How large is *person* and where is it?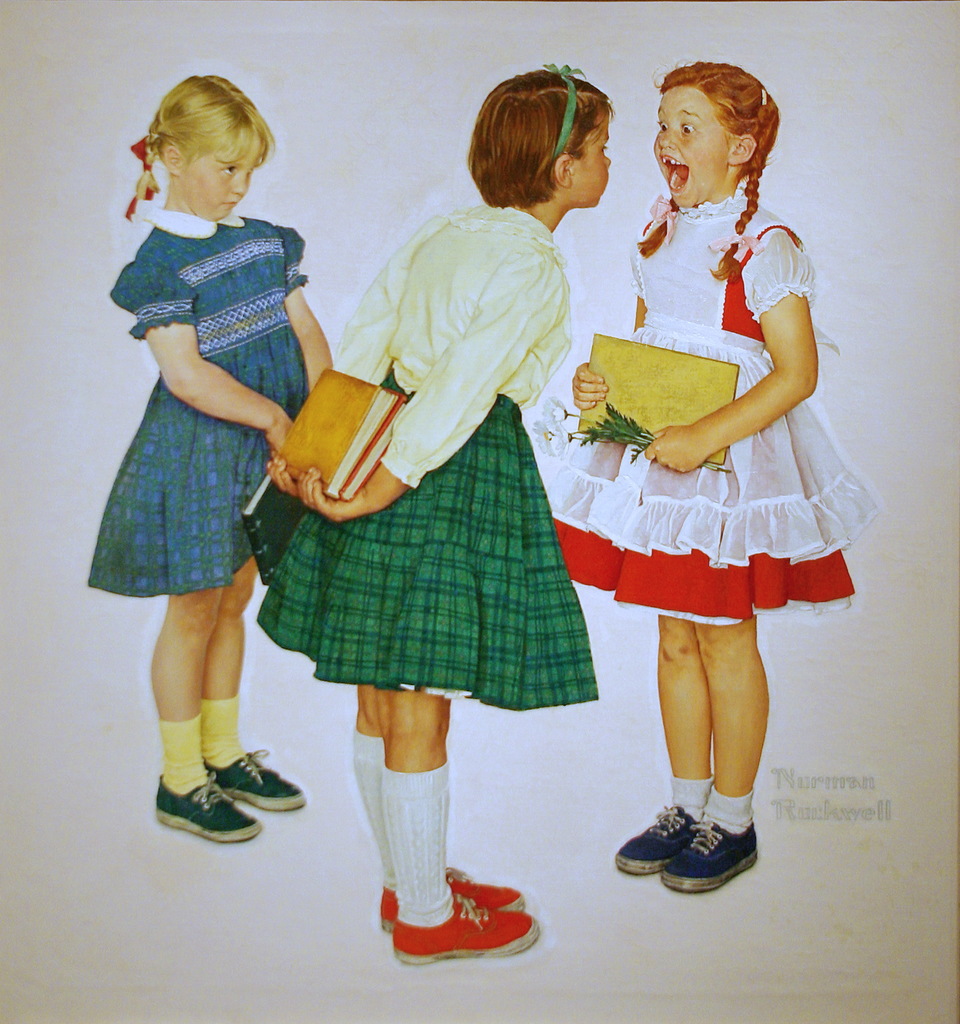
Bounding box: 86, 71, 341, 843.
